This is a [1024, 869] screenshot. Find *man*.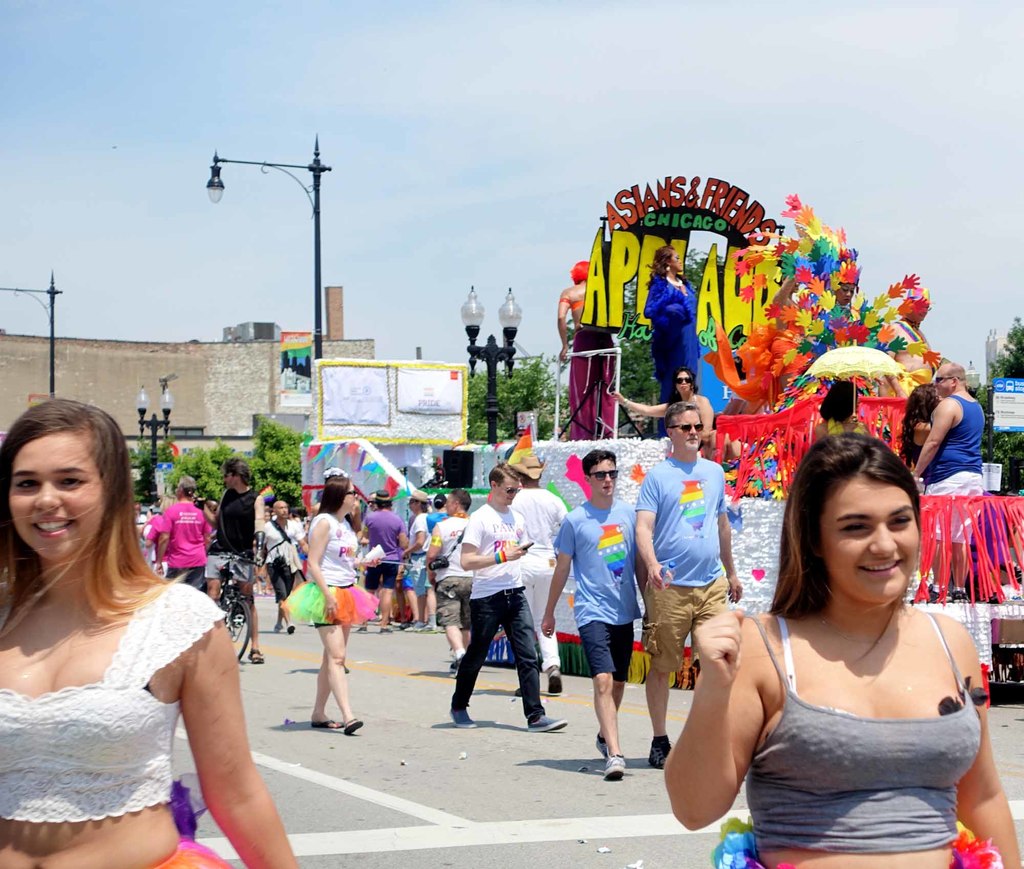
Bounding box: (x1=422, y1=488, x2=471, y2=669).
